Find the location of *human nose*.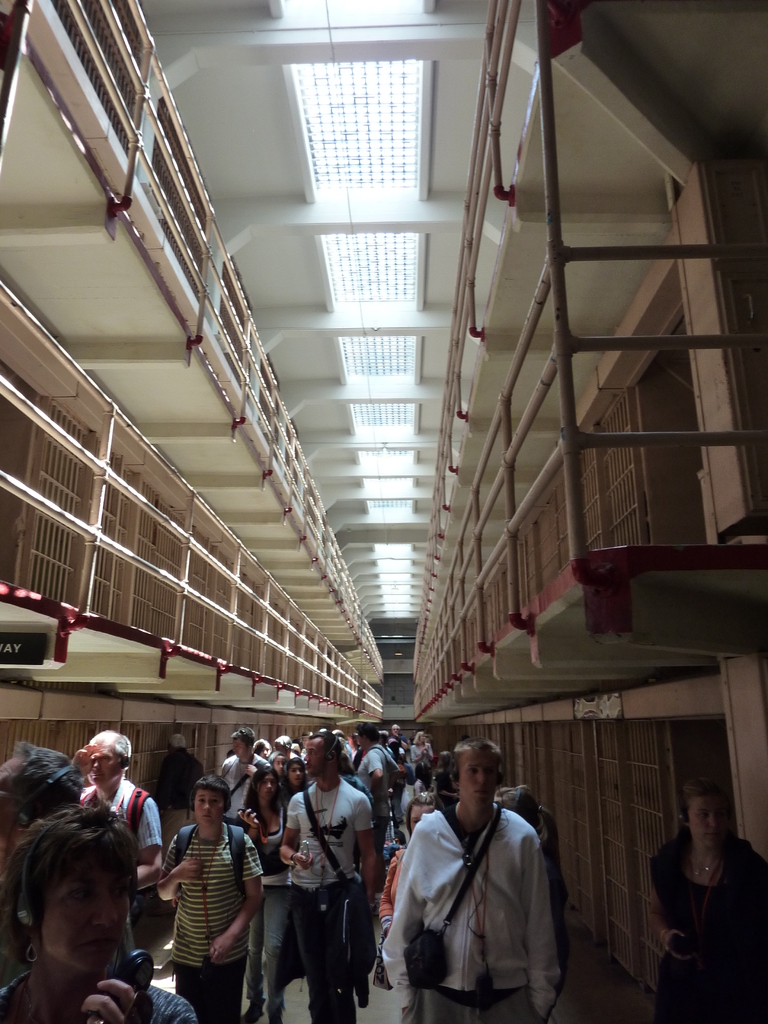
Location: [x1=205, y1=802, x2=210, y2=809].
